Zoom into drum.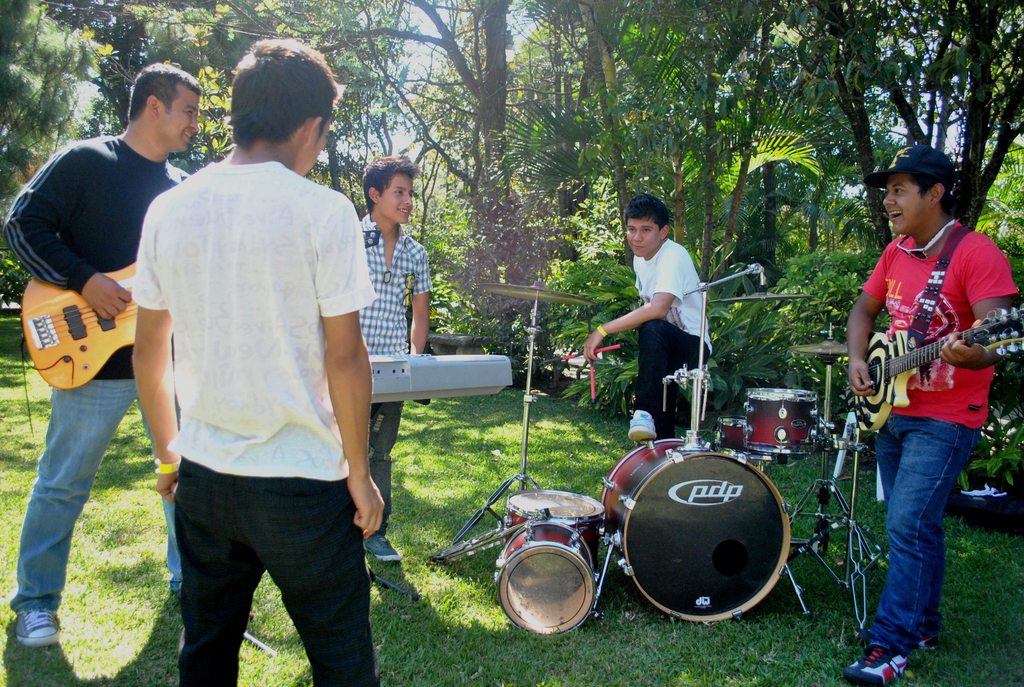
Zoom target: [596,438,795,626].
